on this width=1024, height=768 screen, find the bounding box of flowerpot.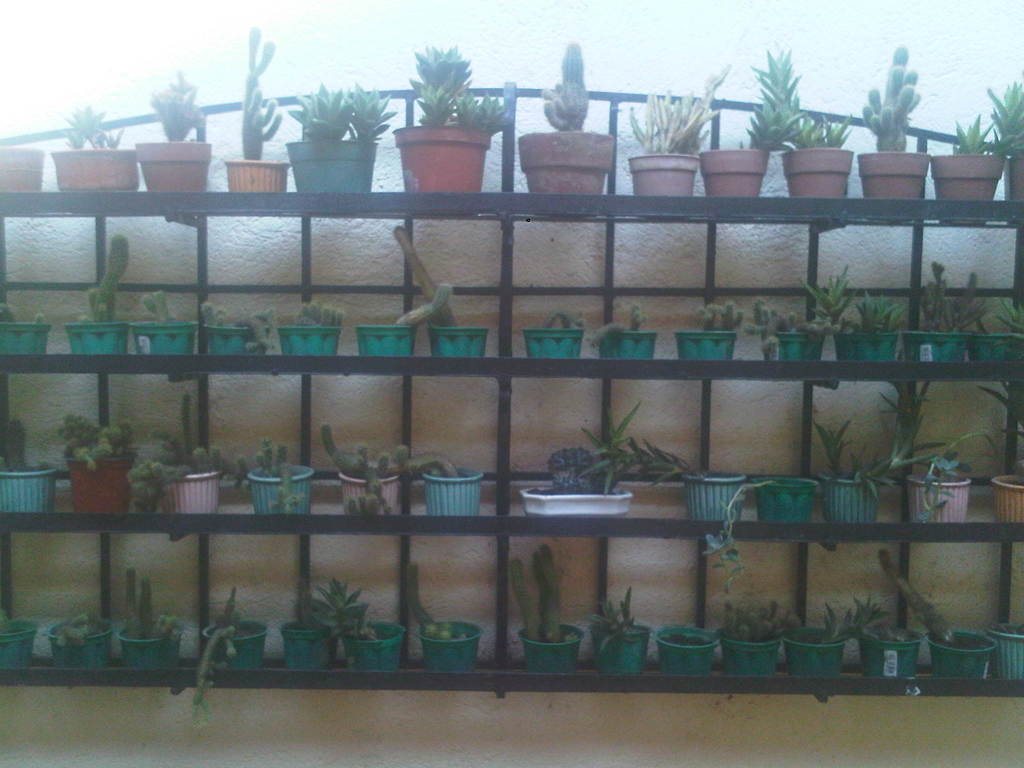
Bounding box: Rect(779, 145, 852, 201).
